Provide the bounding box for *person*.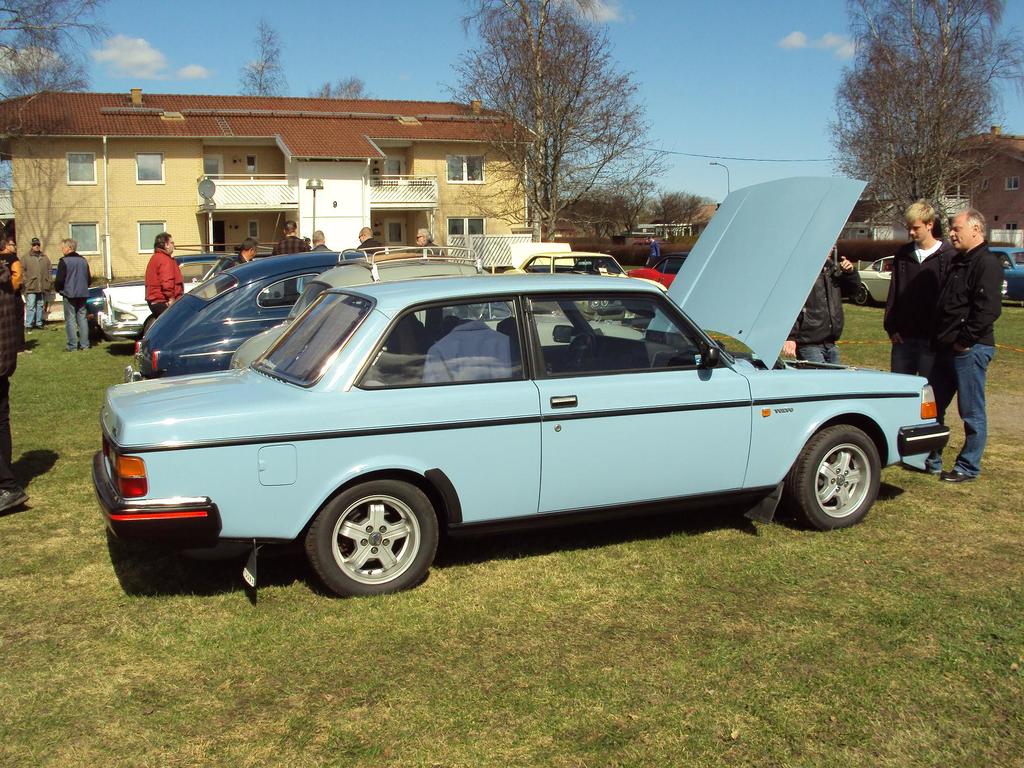
l=646, t=236, r=663, b=265.
